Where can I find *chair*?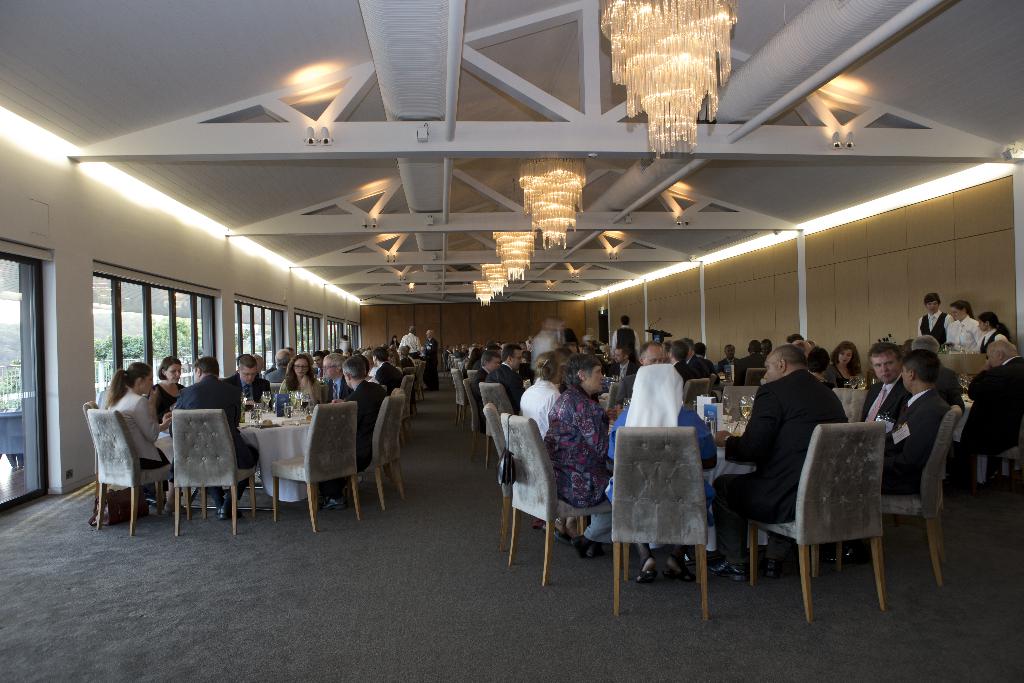
You can find it at bbox=[417, 359, 426, 399].
